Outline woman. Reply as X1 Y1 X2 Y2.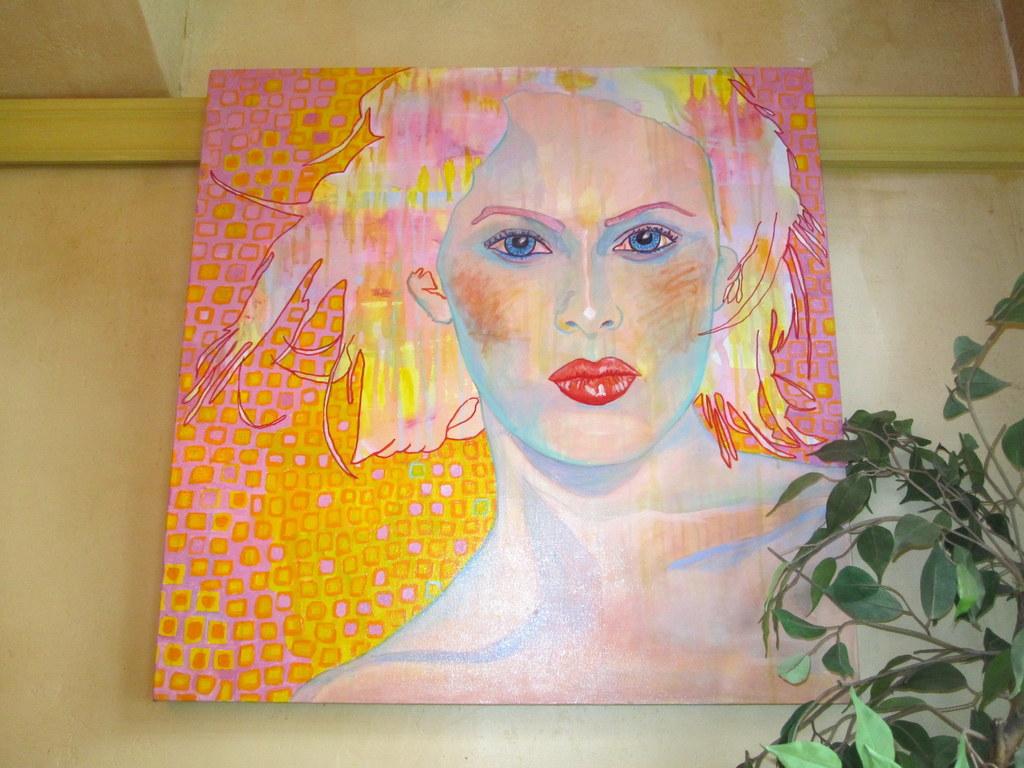
165 61 925 696.
